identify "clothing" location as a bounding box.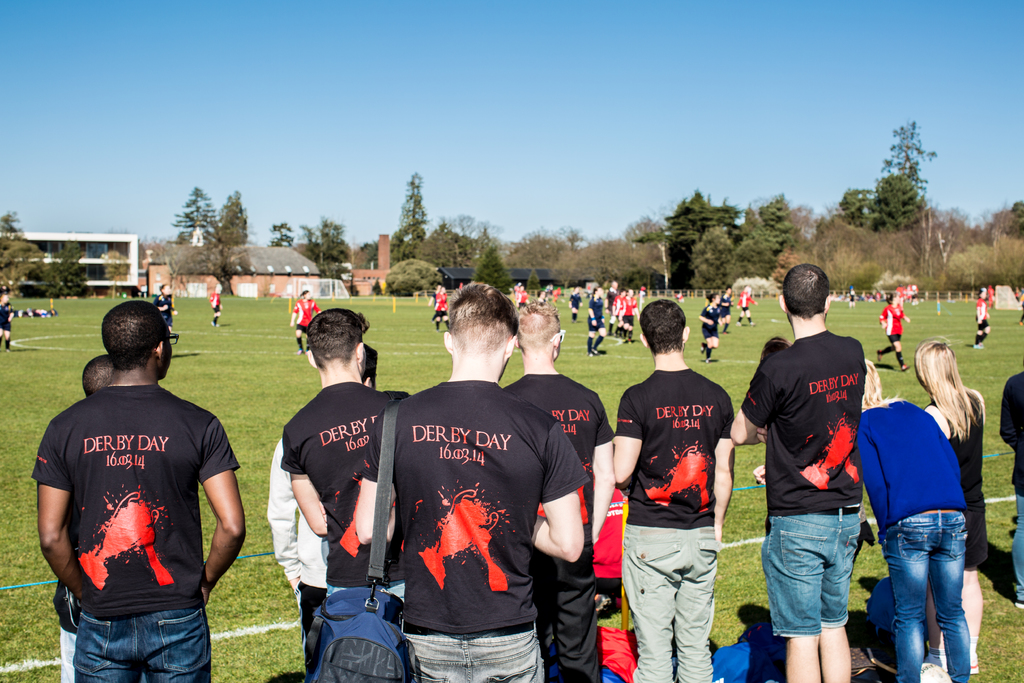
(x1=433, y1=292, x2=447, y2=317).
